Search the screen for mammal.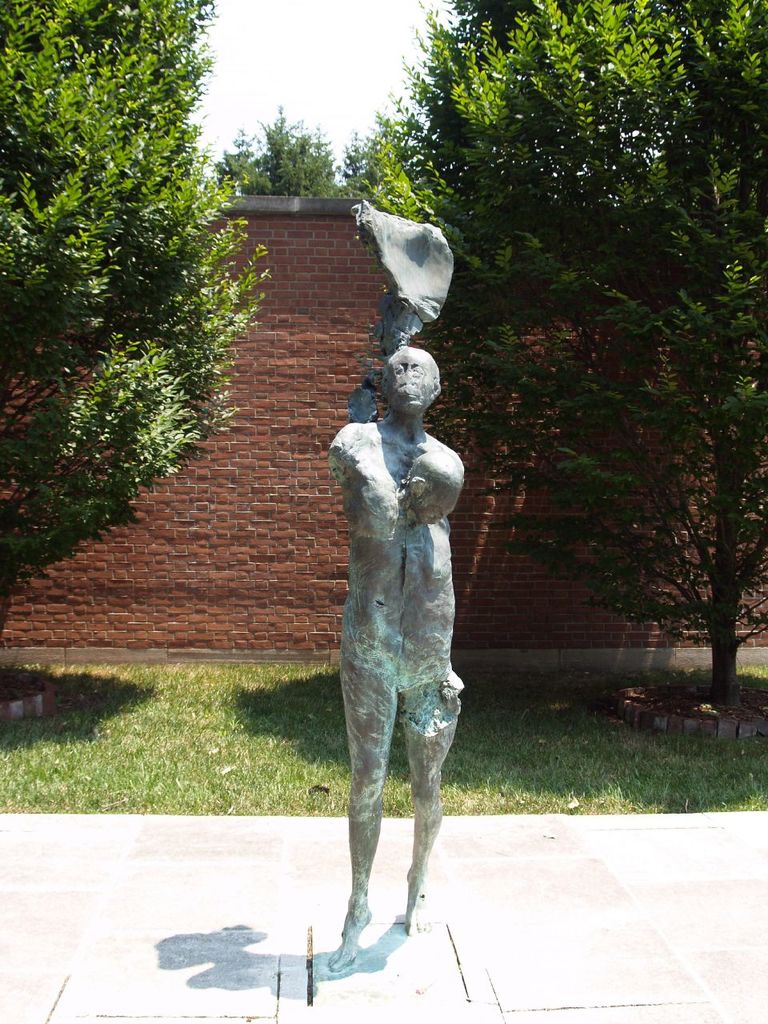
Found at [311, 293, 471, 982].
